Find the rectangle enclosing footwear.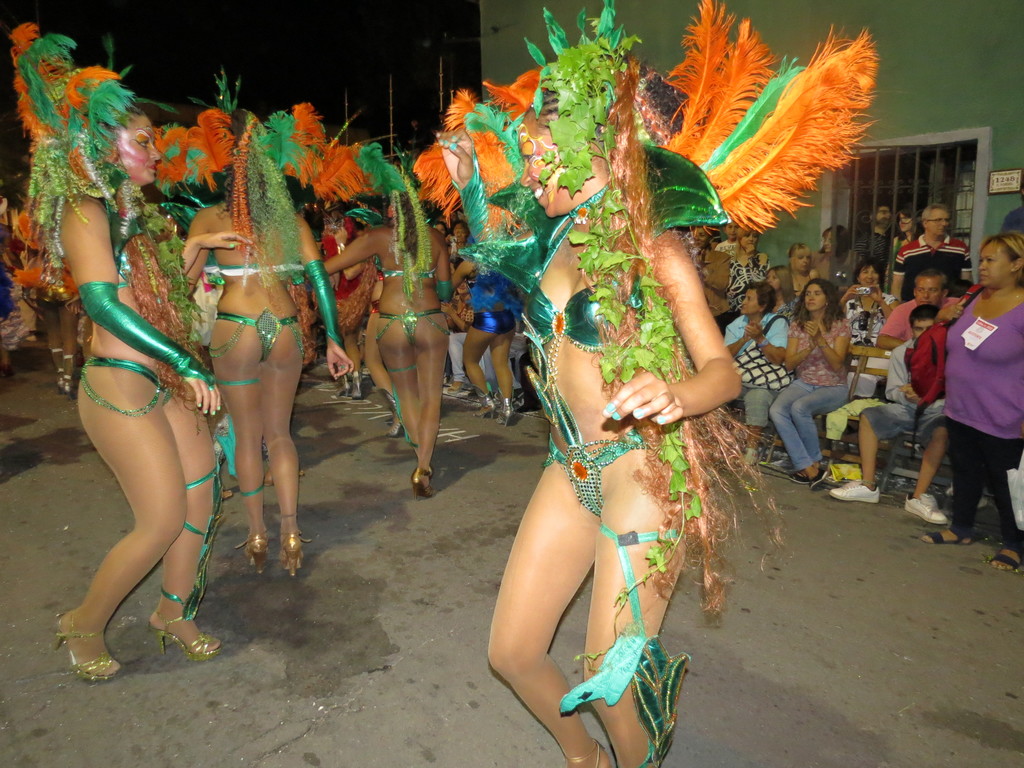
[x1=298, y1=463, x2=306, y2=478].
